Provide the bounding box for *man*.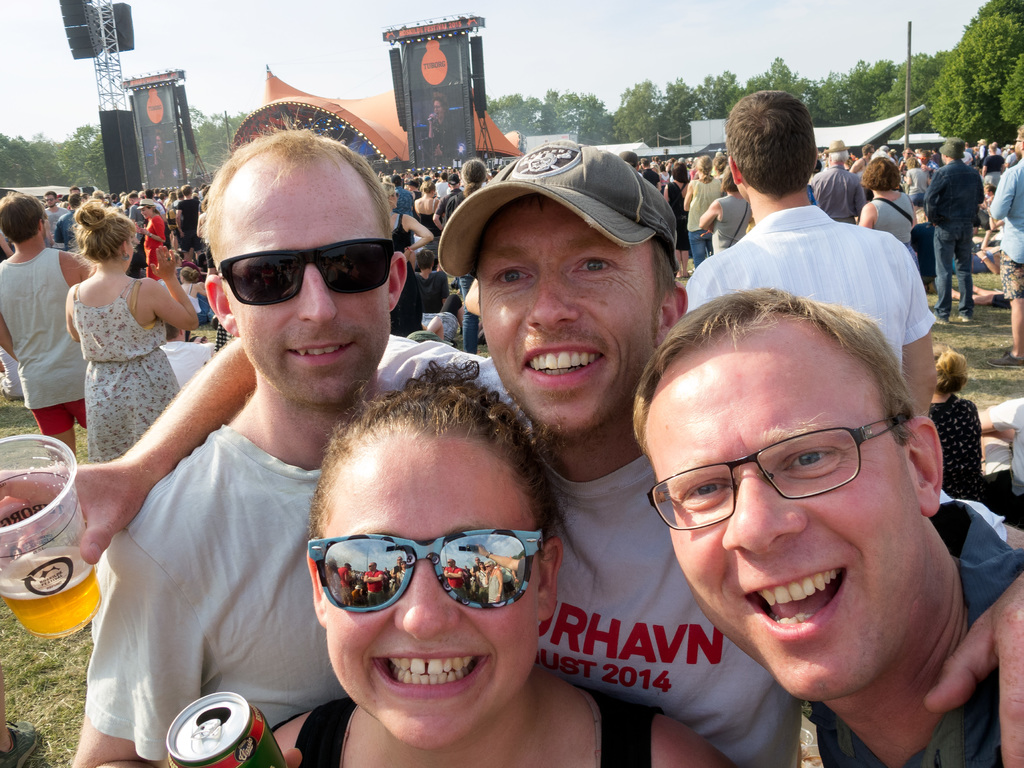
l=44, t=112, r=468, b=767.
